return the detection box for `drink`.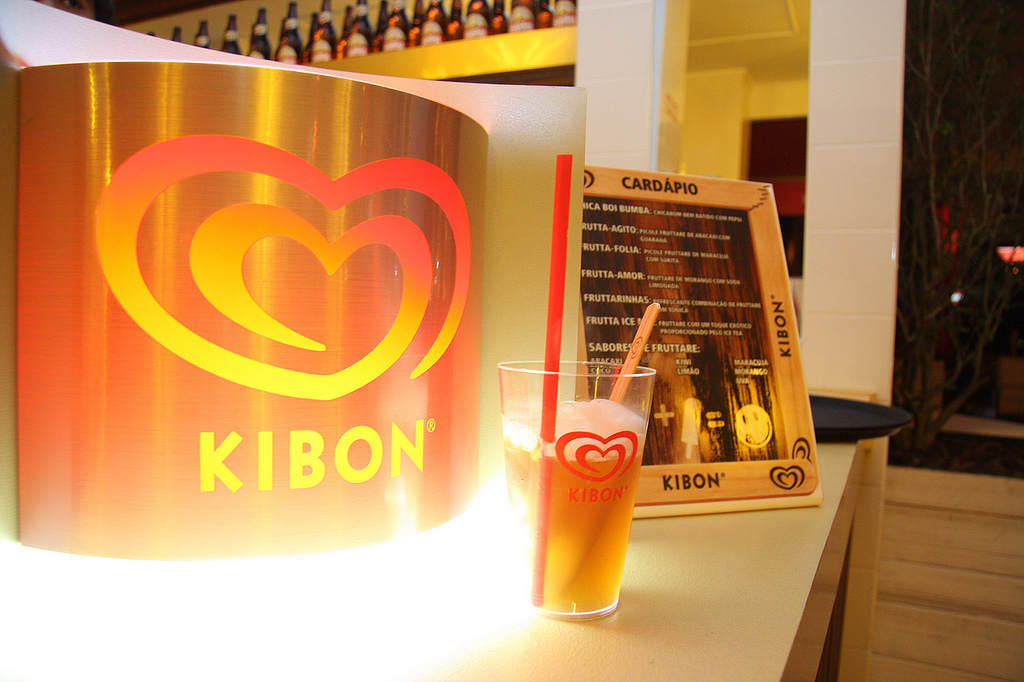
detection(499, 400, 649, 615).
